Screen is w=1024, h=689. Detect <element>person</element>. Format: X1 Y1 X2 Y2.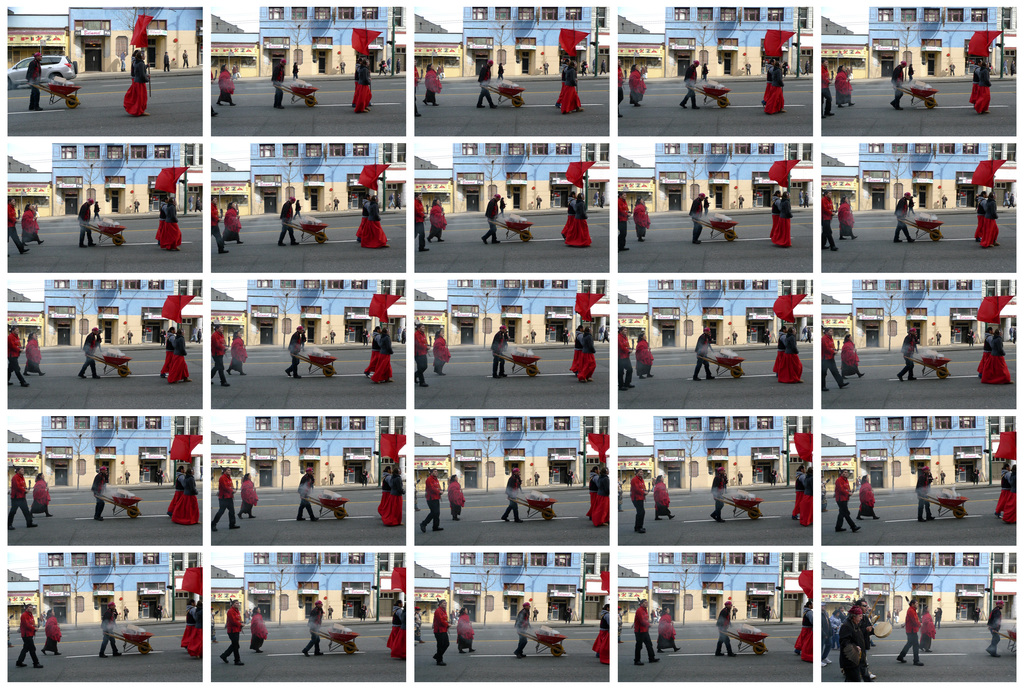
221 195 243 246.
